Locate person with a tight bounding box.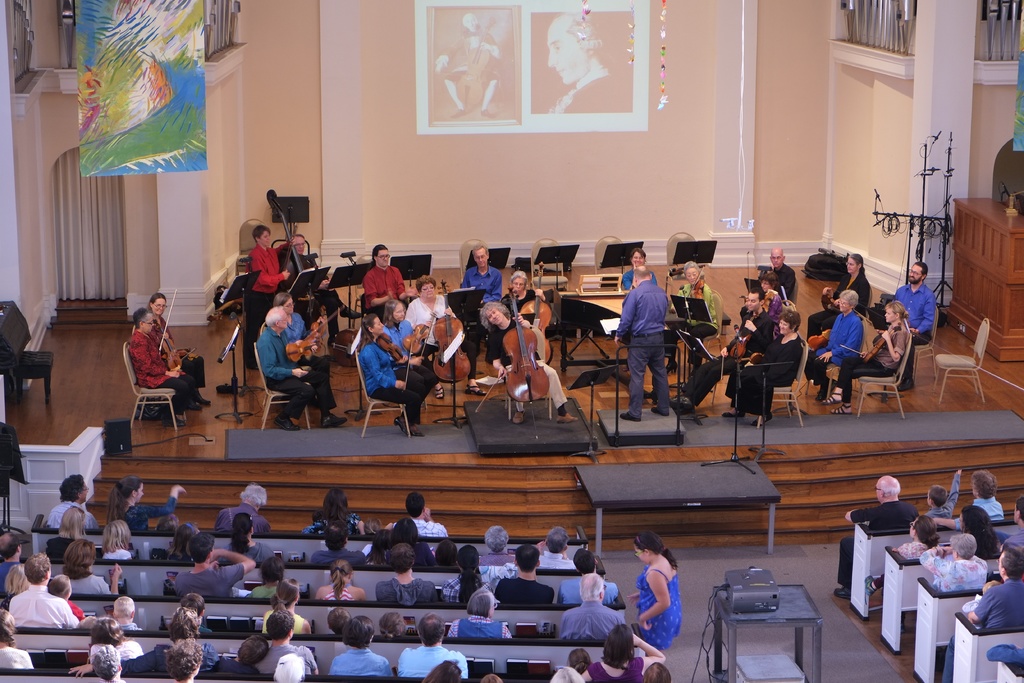
l=65, t=534, r=124, b=595.
